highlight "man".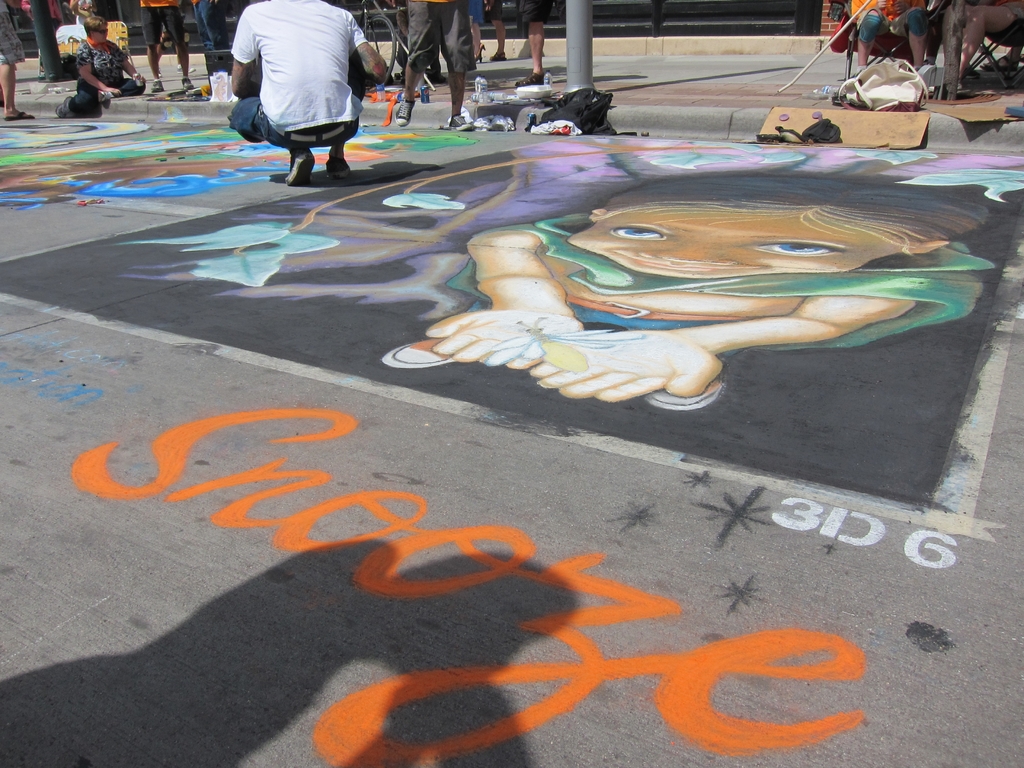
Highlighted region: [x1=399, y1=0, x2=474, y2=134].
